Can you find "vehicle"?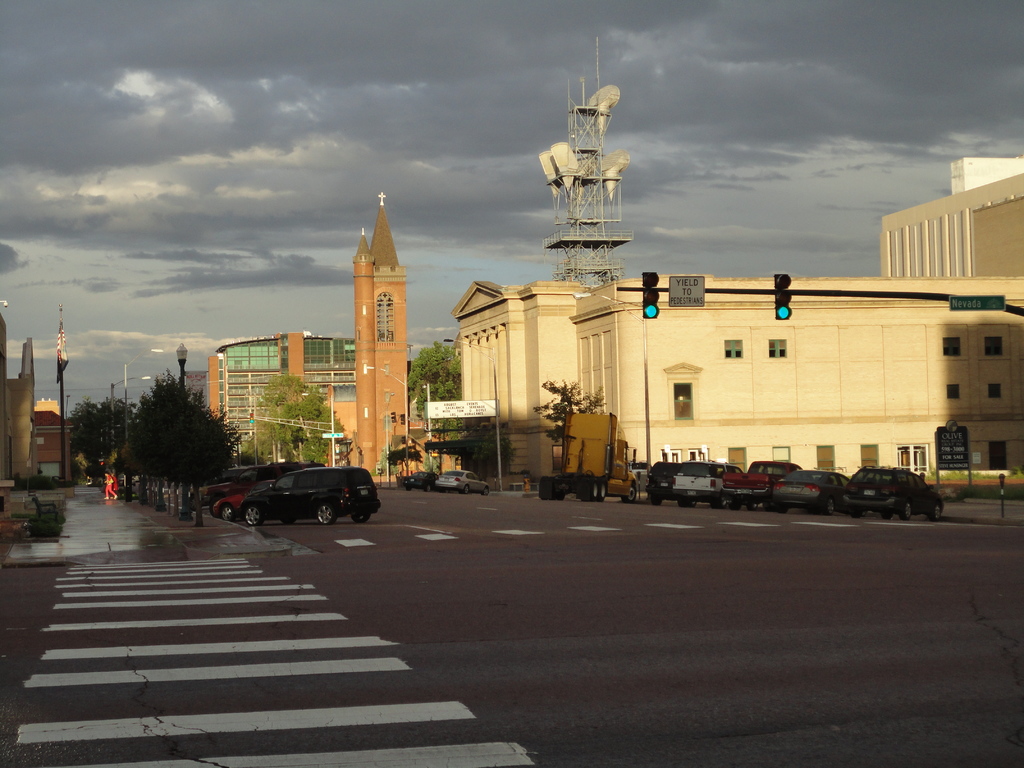
Yes, bounding box: x1=536 y1=415 x2=637 y2=502.
